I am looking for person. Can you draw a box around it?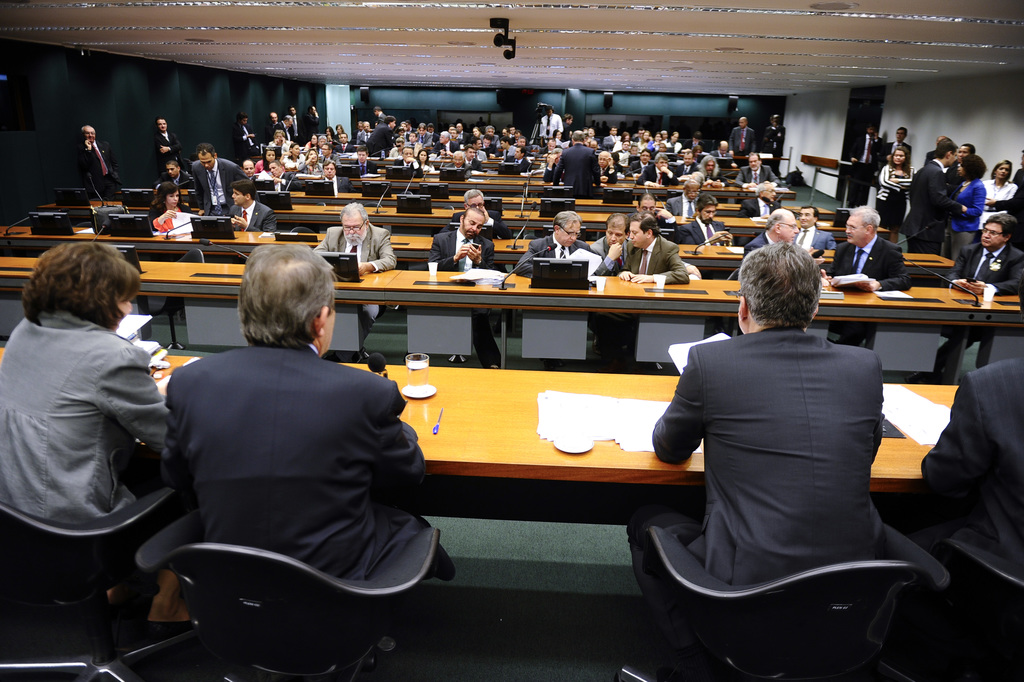
Sure, the bounding box is left=920, top=354, right=1023, bottom=681.
